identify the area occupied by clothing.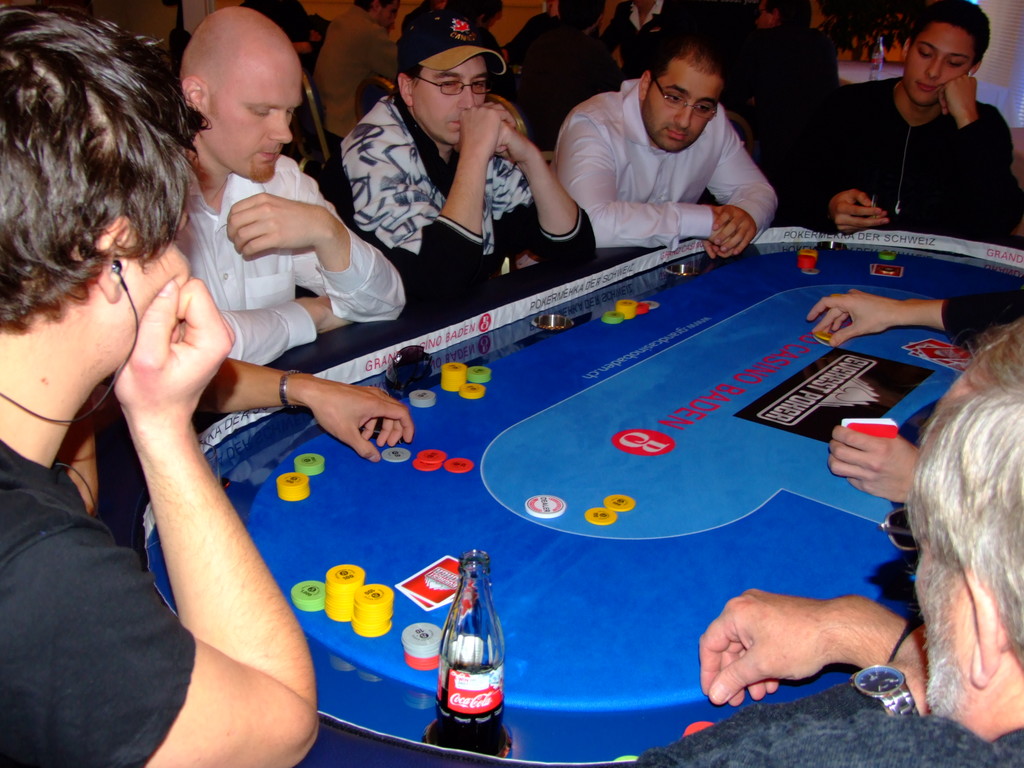
Area: detection(0, 422, 187, 767).
